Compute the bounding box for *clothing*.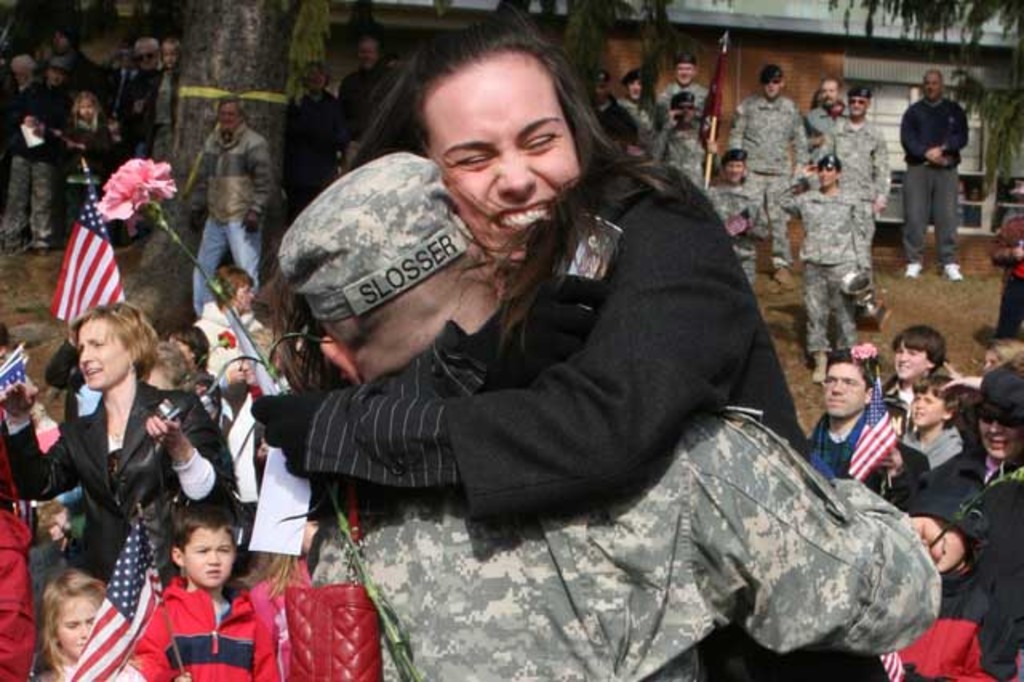
pyautogui.locateOnScreen(808, 395, 915, 506).
